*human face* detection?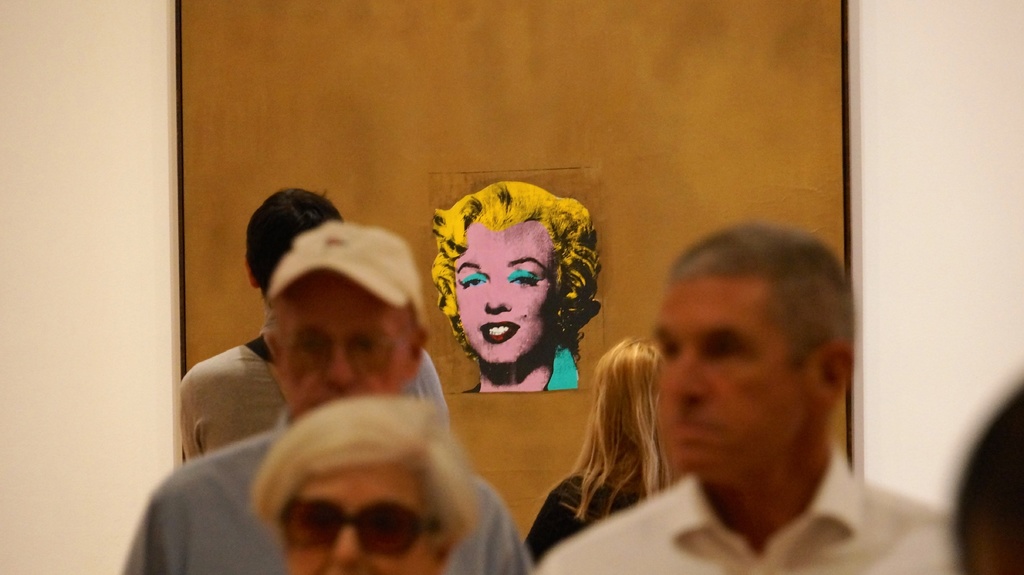
region(279, 471, 442, 574)
